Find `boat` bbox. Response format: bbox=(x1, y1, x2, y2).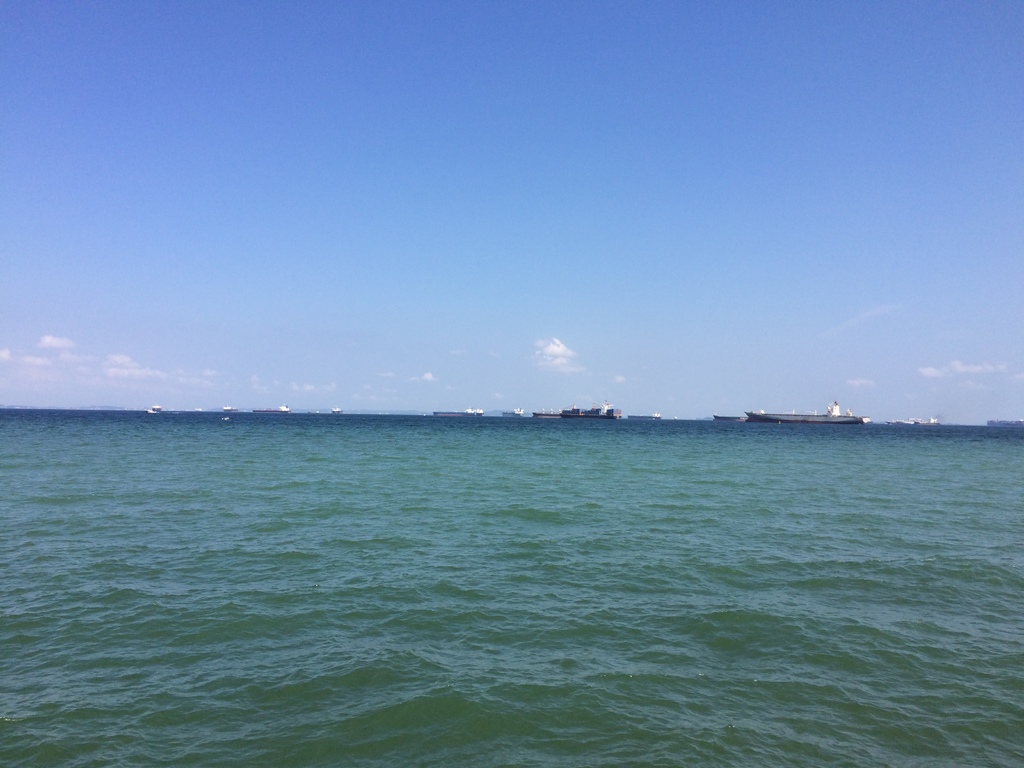
bbox=(222, 404, 242, 414).
